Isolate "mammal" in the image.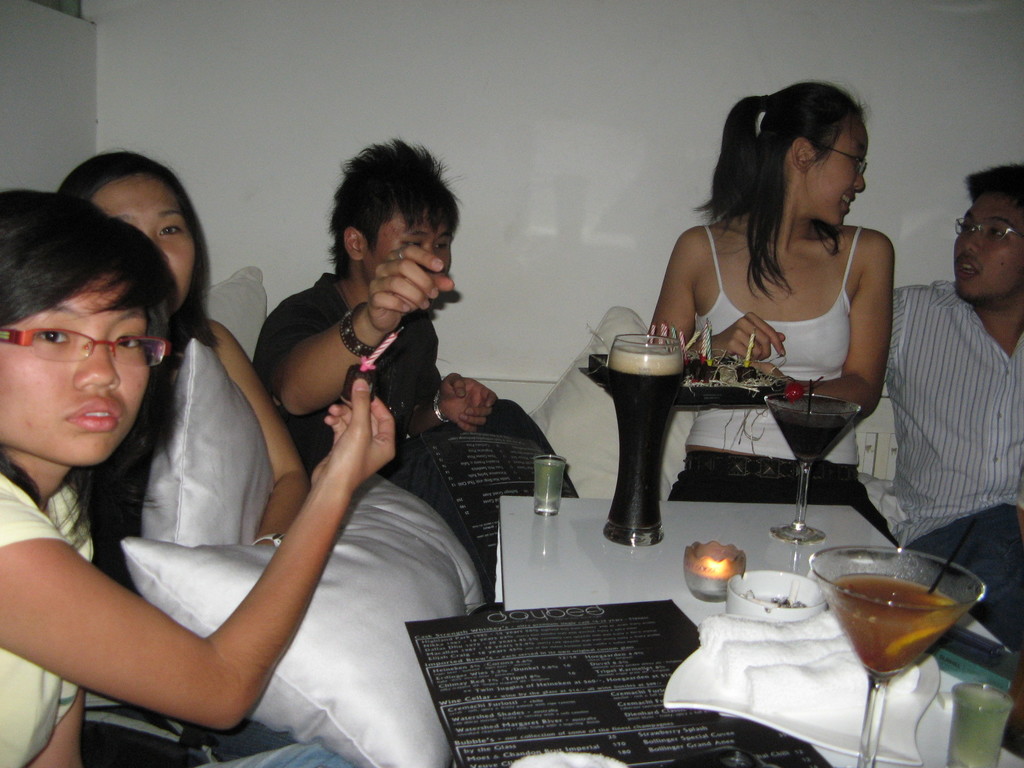
Isolated region: select_region(54, 152, 303, 545).
